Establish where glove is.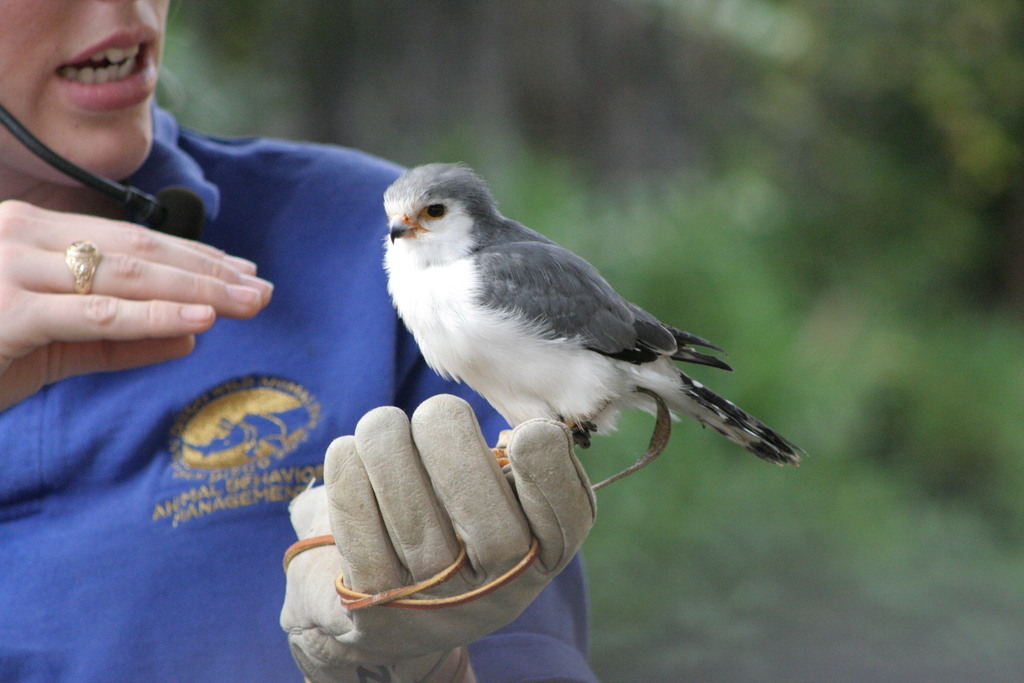
Established at [278,390,598,682].
